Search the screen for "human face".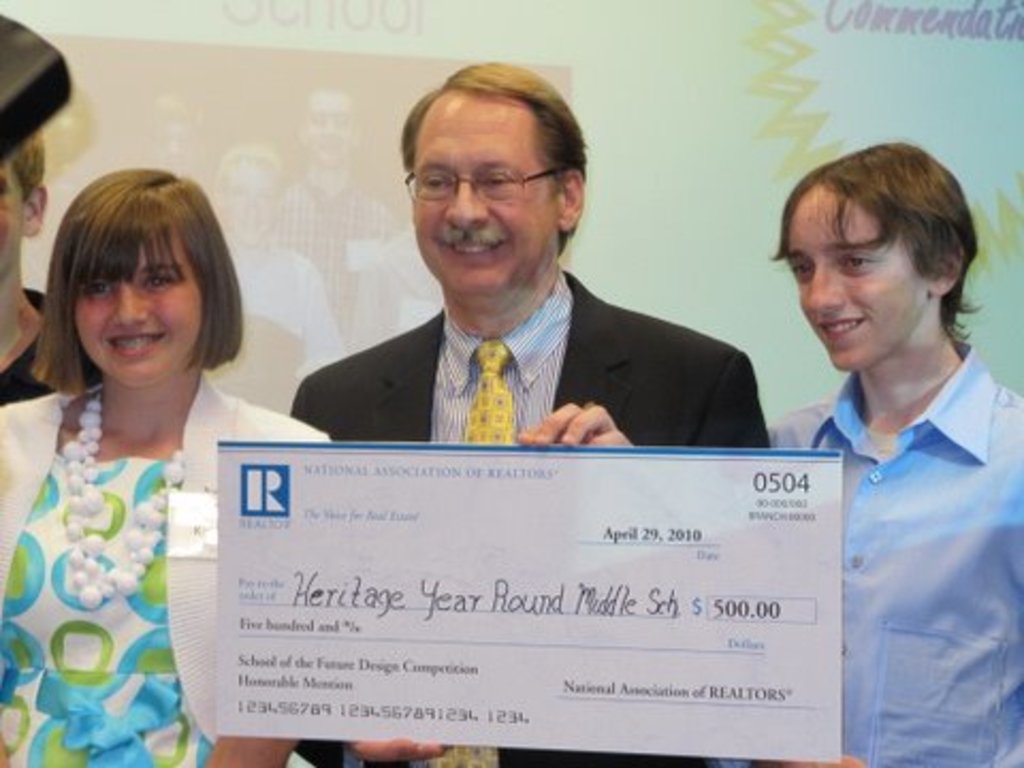
Found at [412, 90, 561, 297].
